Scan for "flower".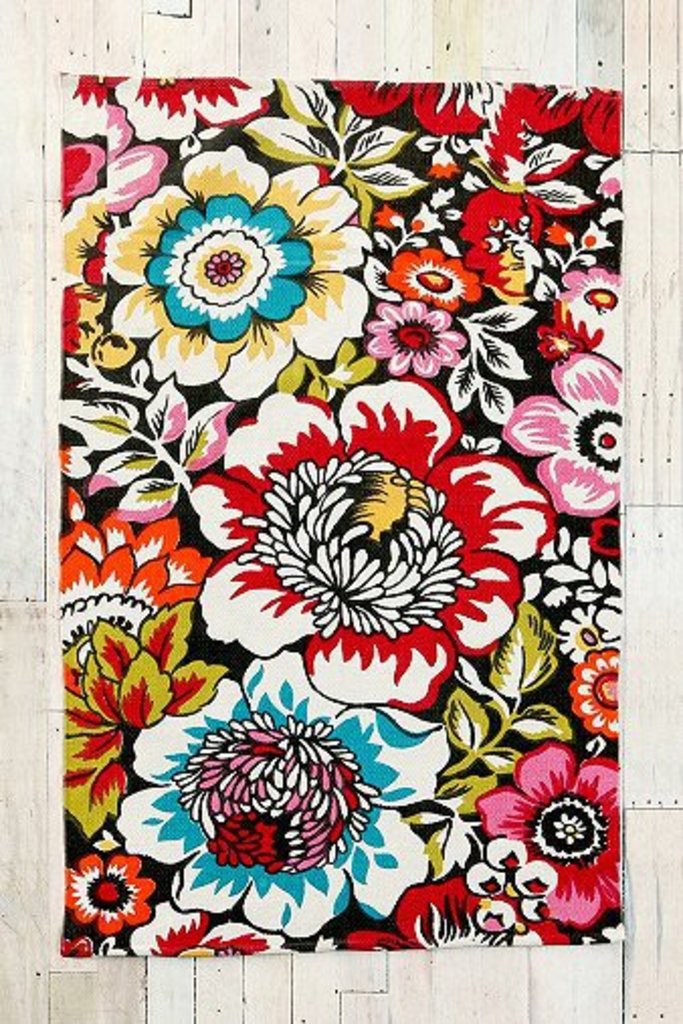
Scan result: <region>57, 452, 93, 483</region>.
